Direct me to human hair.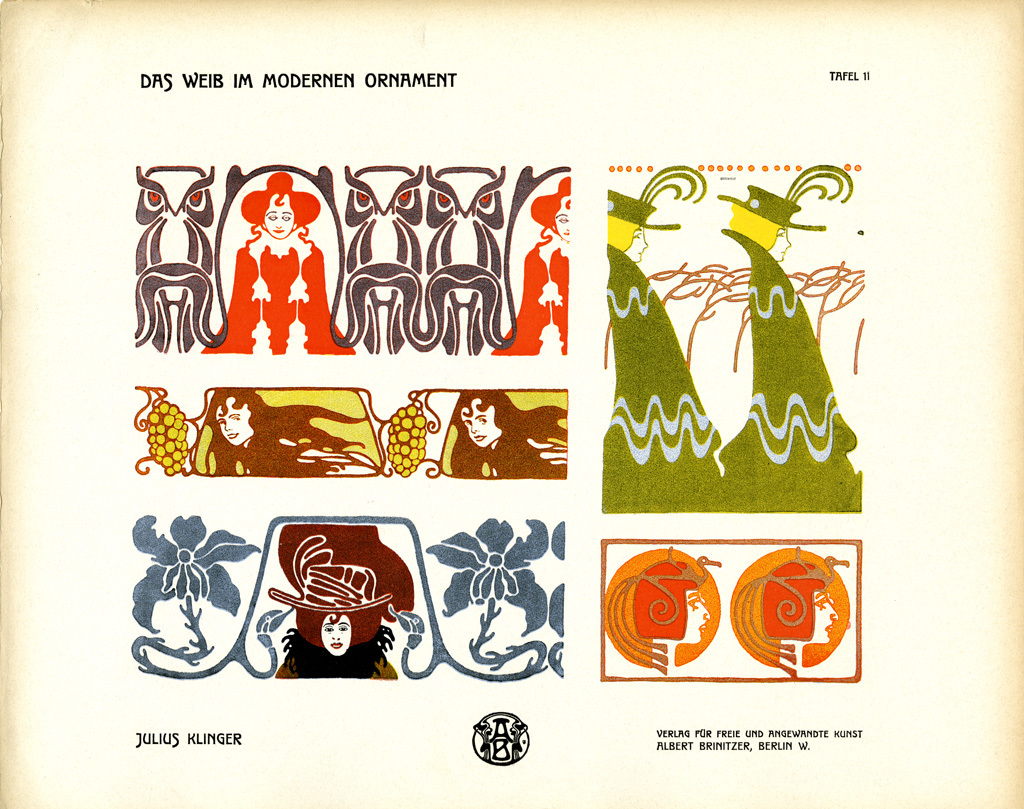
Direction: rect(634, 562, 697, 639).
